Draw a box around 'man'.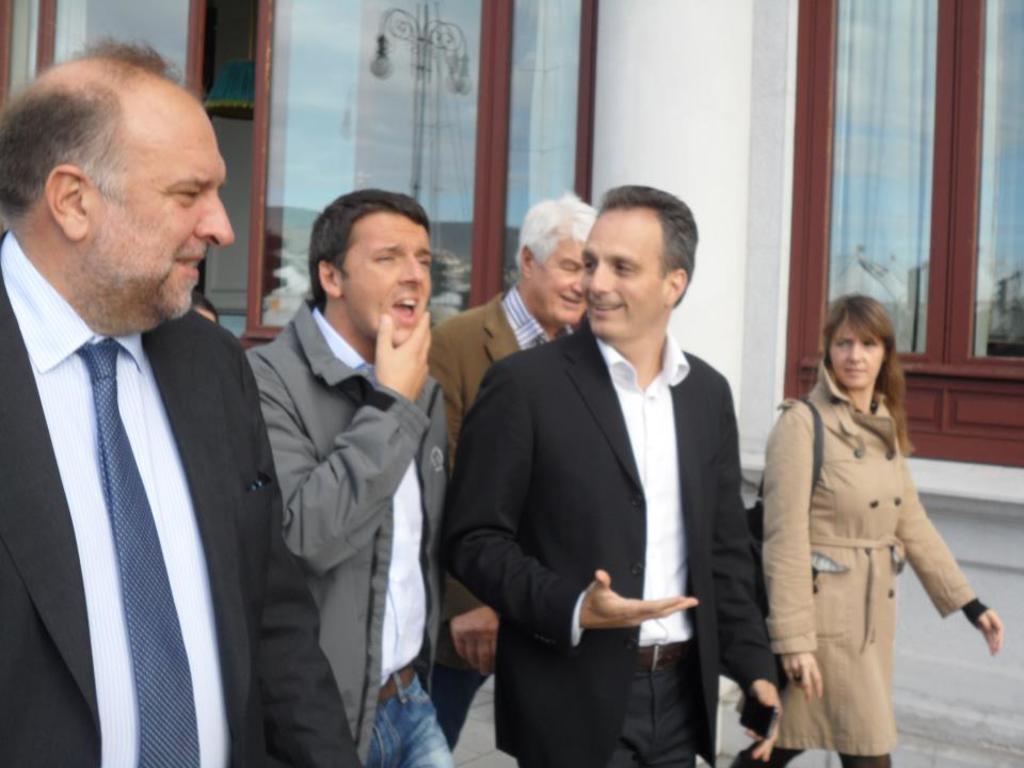
(246, 180, 479, 767).
